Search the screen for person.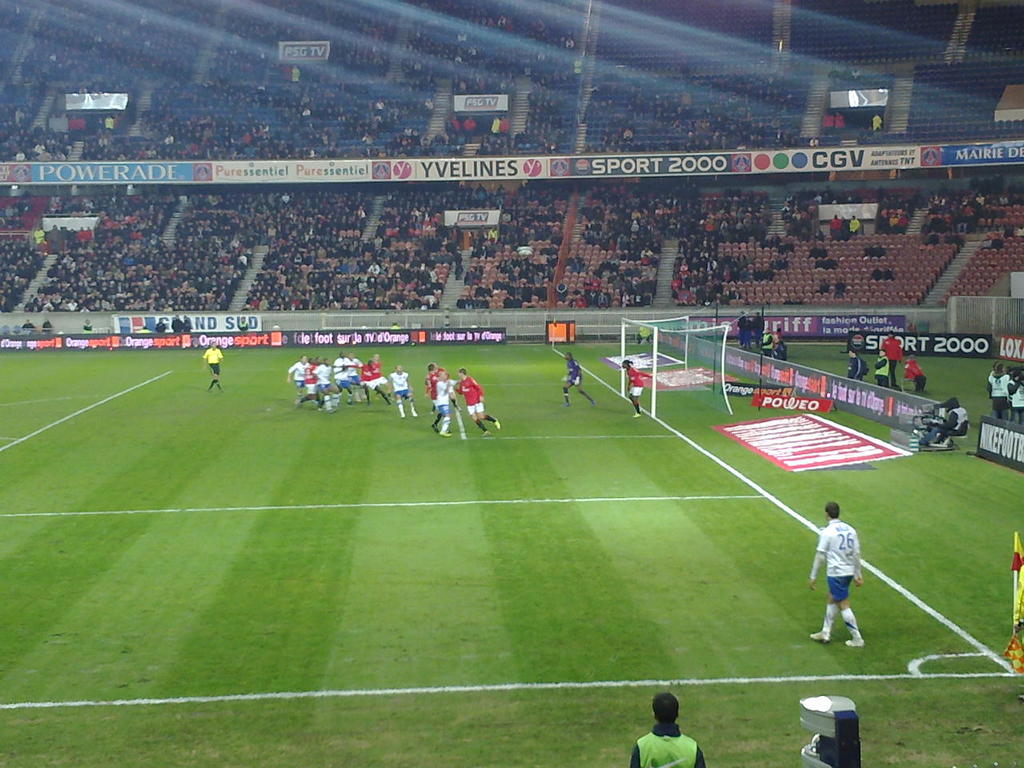
Found at detection(436, 370, 466, 438).
